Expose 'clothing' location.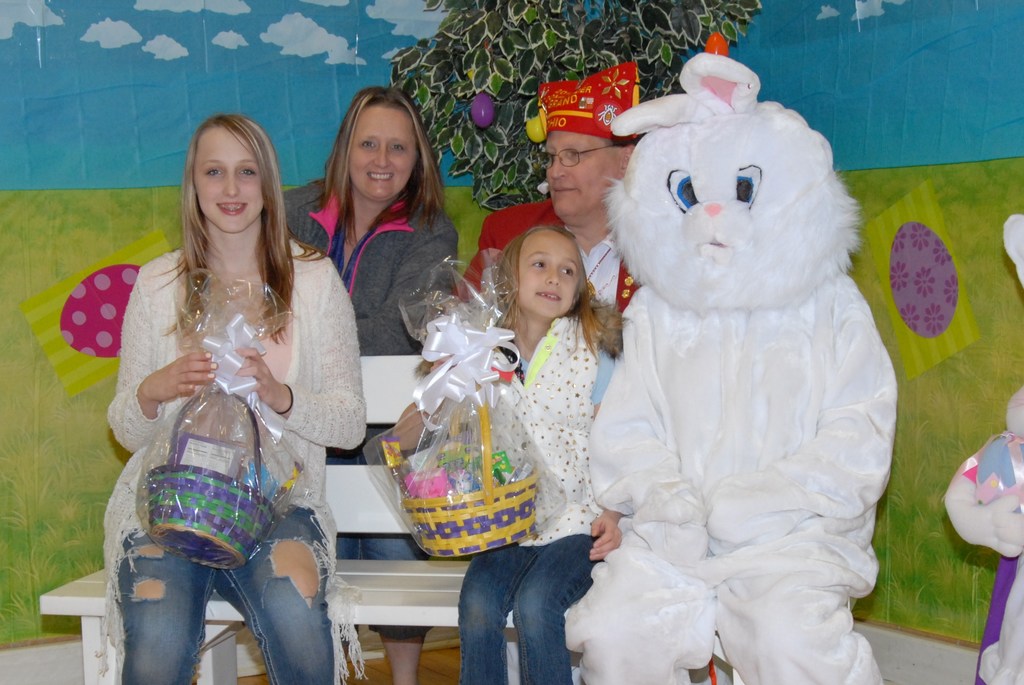
Exposed at (x1=278, y1=173, x2=456, y2=656).
